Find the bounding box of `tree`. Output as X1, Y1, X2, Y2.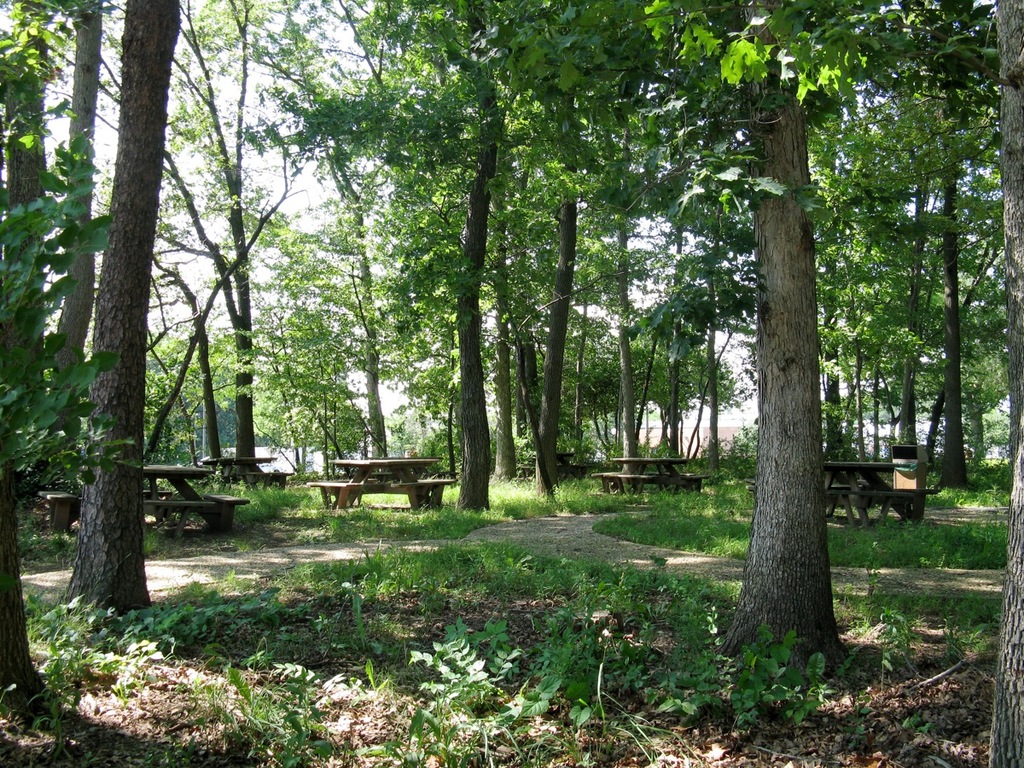
0, 0, 127, 740.
